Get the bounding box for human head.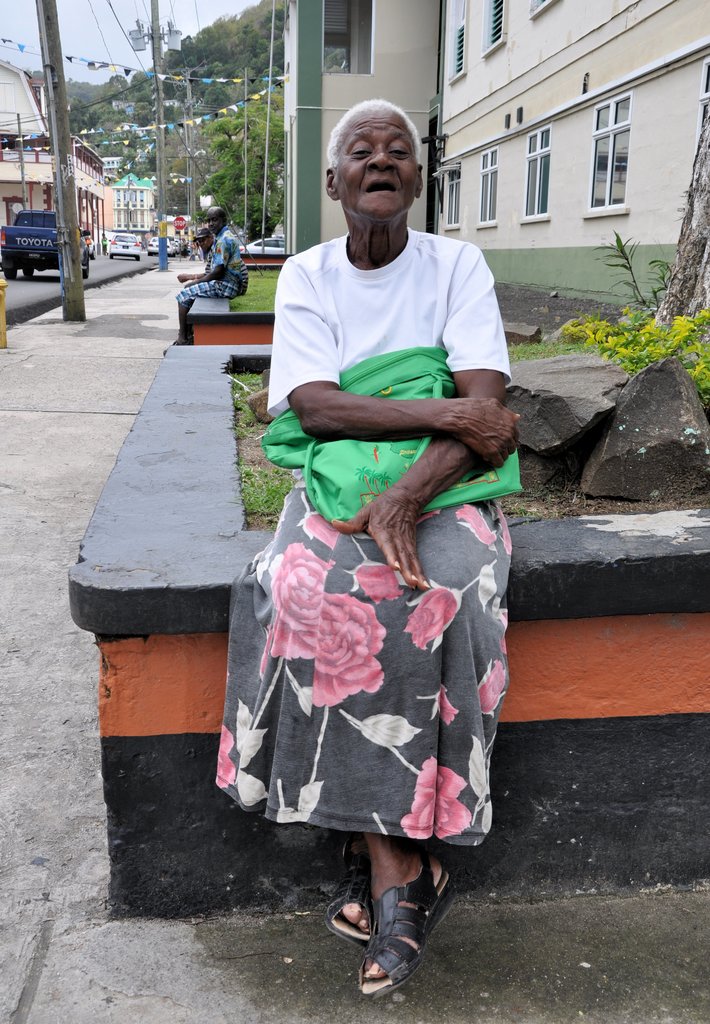
<bbox>193, 230, 213, 250</bbox>.
